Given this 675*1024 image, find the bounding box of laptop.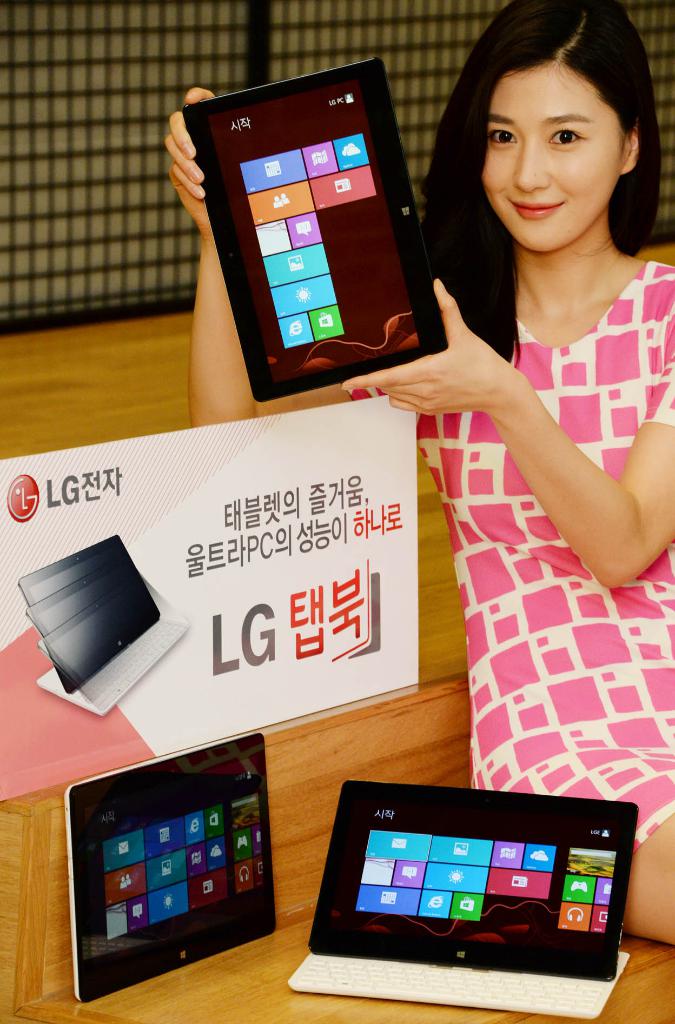
285 770 628 1023.
